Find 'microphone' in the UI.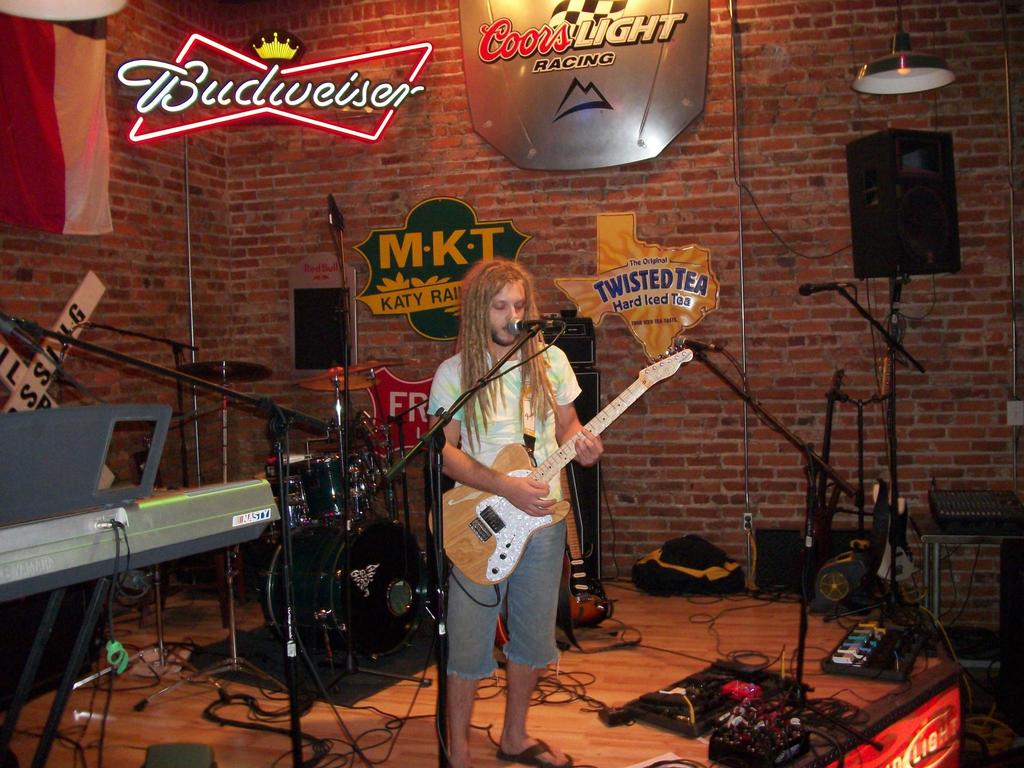
UI element at x1=319, y1=187, x2=350, y2=243.
